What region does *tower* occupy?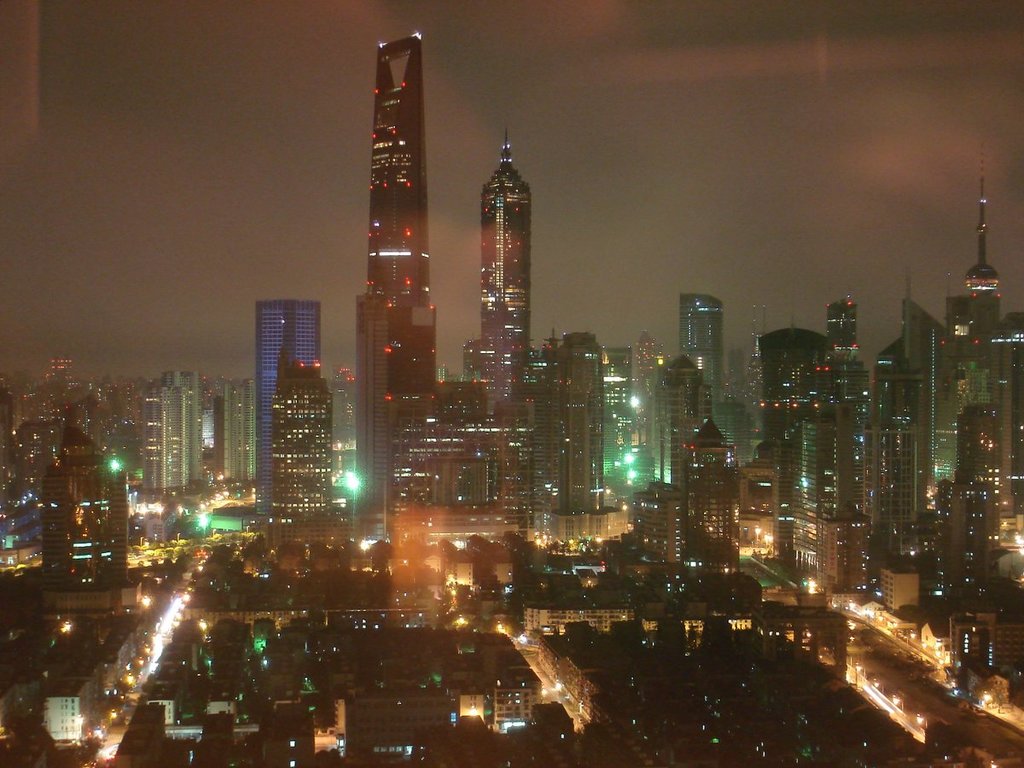
261/323/336/526.
